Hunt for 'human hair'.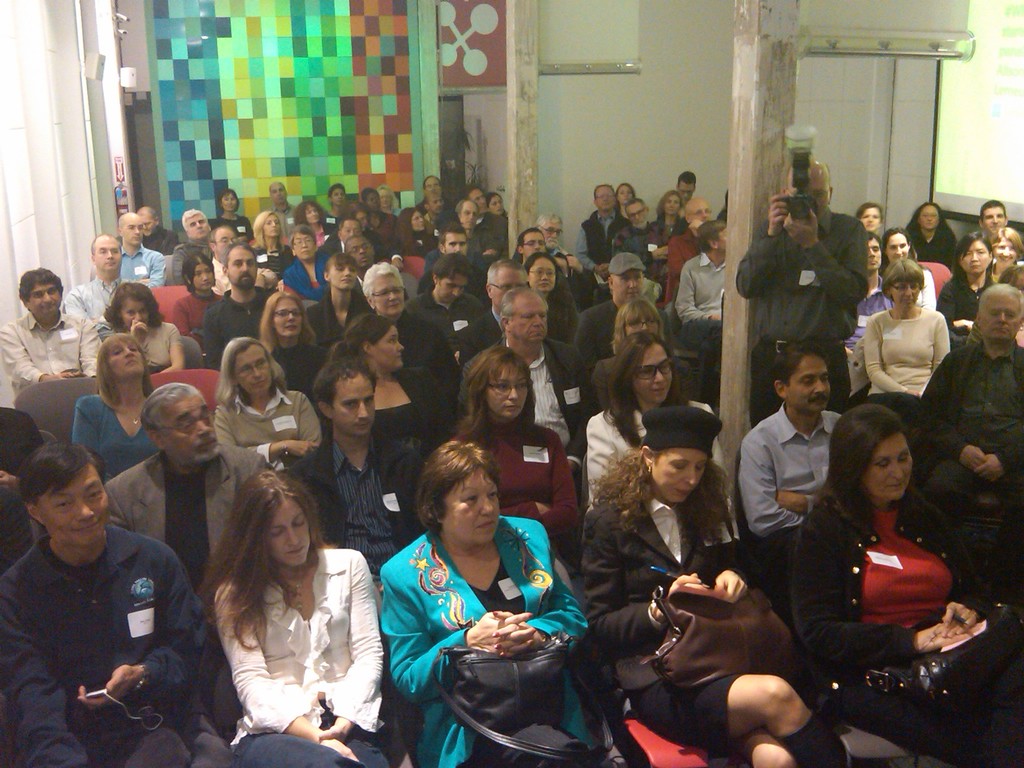
Hunted down at locate(102, 280, 168, 333).
